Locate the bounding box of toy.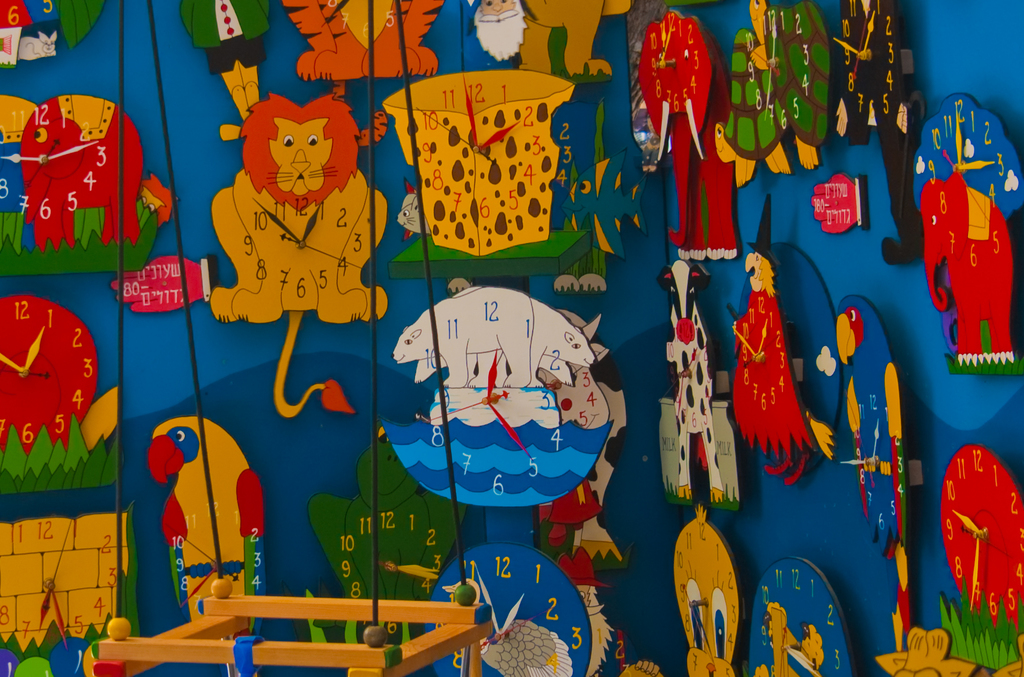
Bounding box: <bbox>717, 185, 845, 486</bbox>.
